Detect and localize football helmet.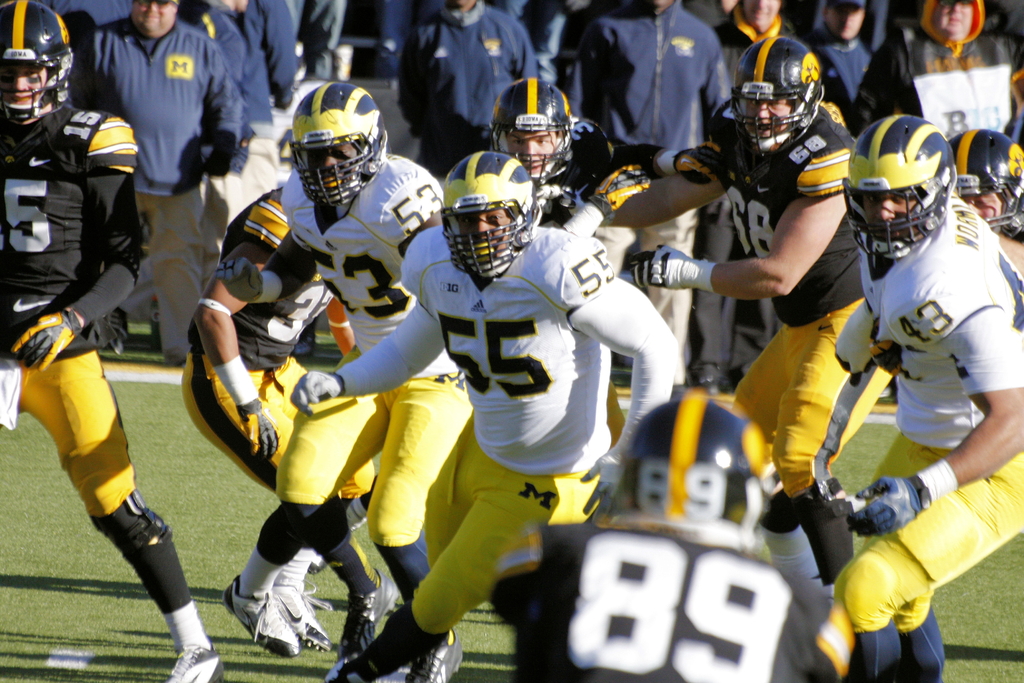
Localized at rect(945, 130, 1023, 230).
